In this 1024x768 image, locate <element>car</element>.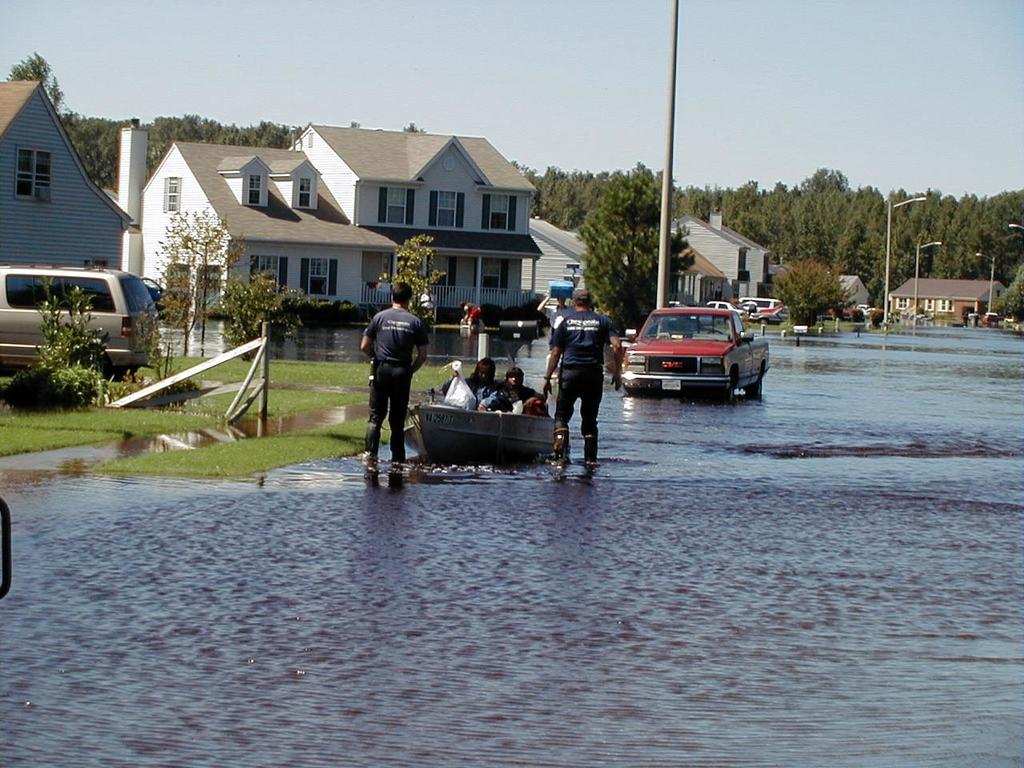
Bounding box: box=[0, 262, 170, 370].
